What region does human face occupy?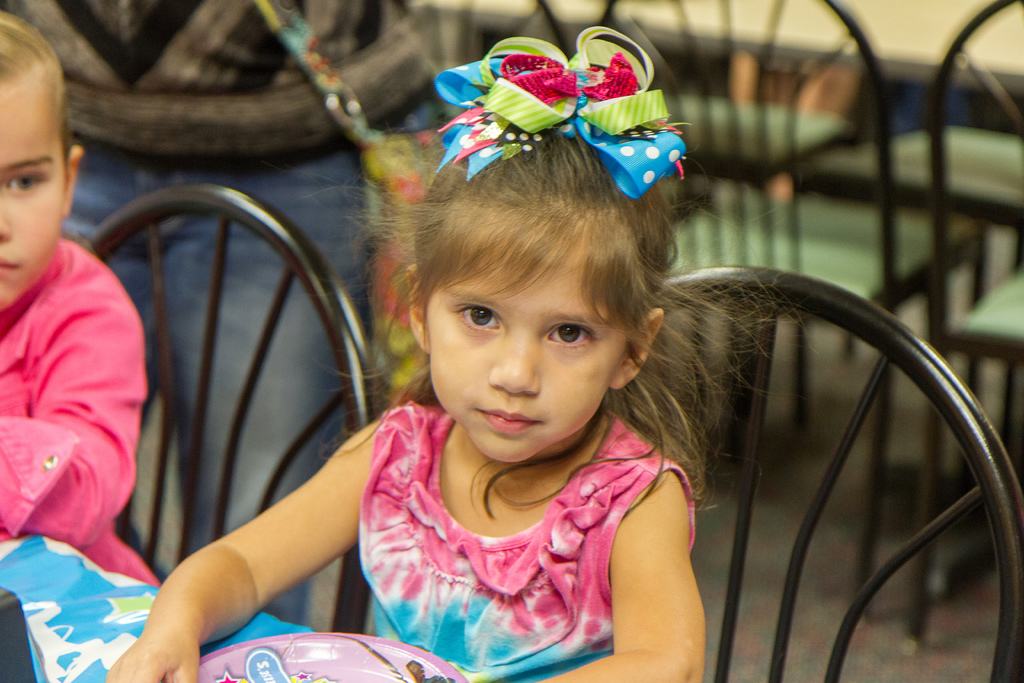
left=0, top=58, right=68, bottom=308.
